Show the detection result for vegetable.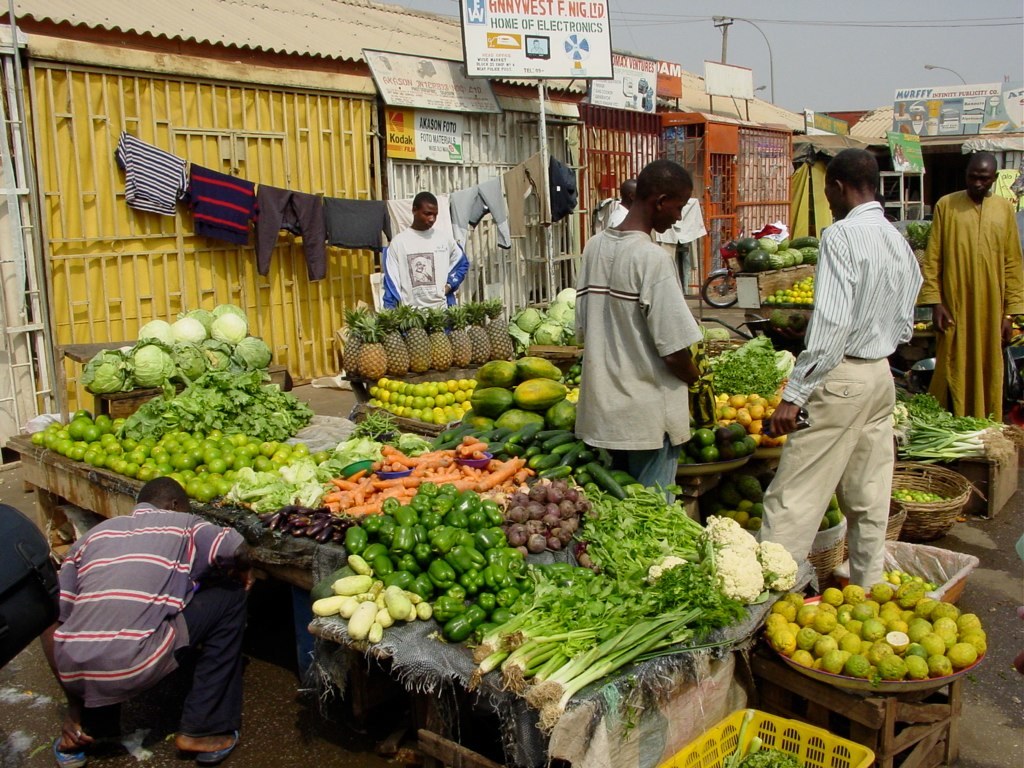
detection(699, 327, 727, 346).
